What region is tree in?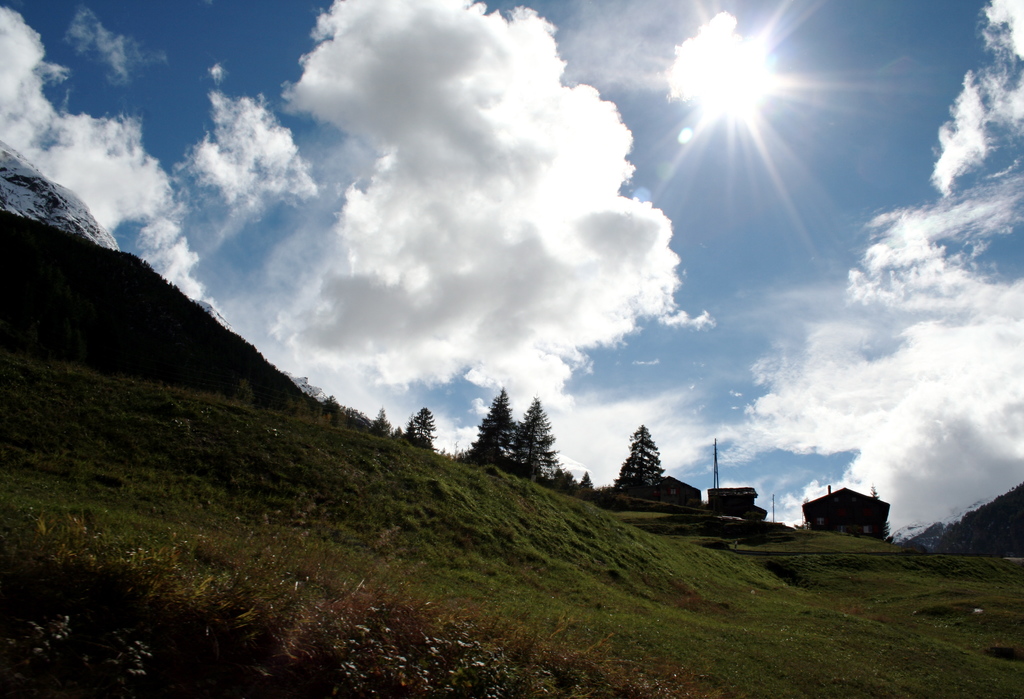
x1=505 y1=390 x2=561 y2=488.
